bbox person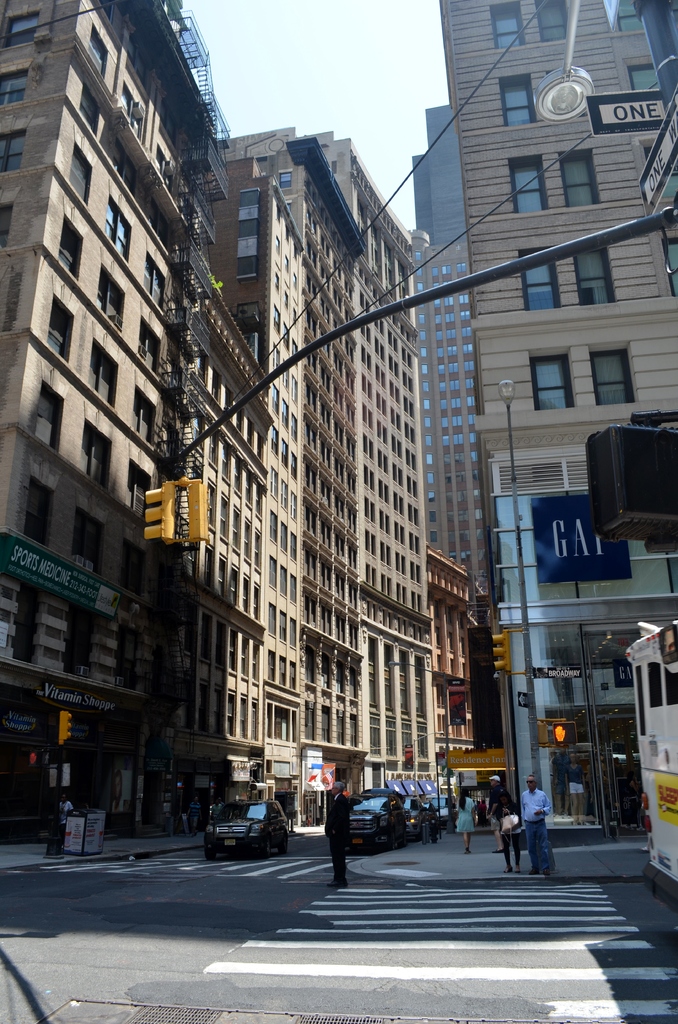
select_region(521, 773, 553, 877)
